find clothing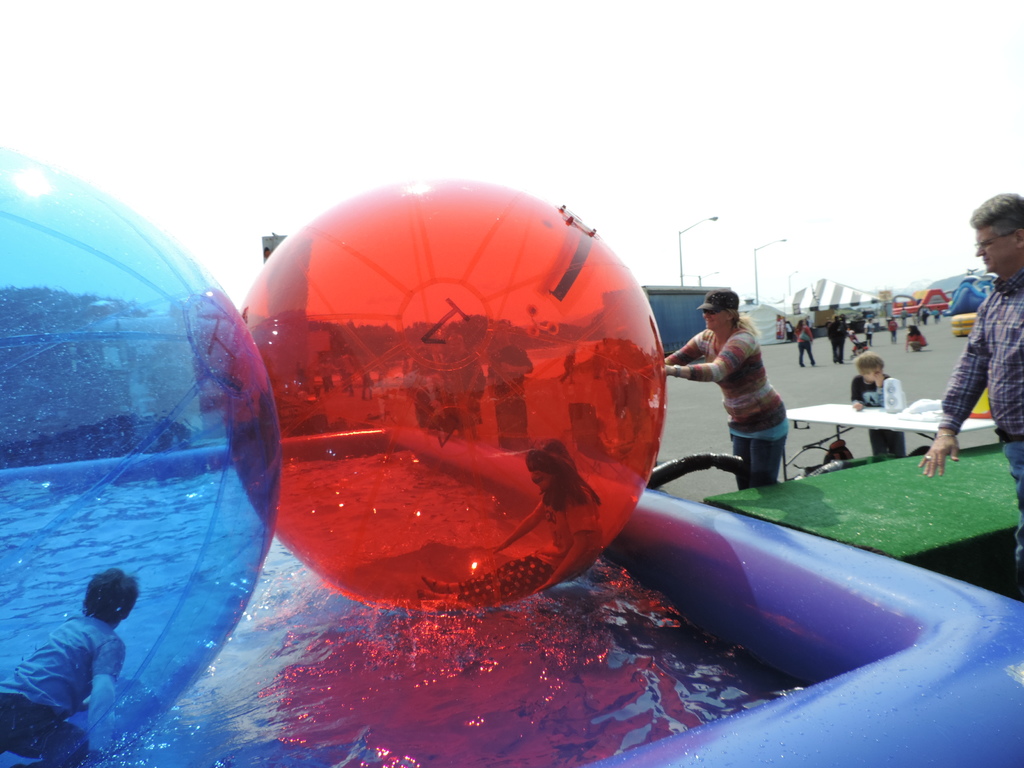
crop(457, 478, 605, 602)
